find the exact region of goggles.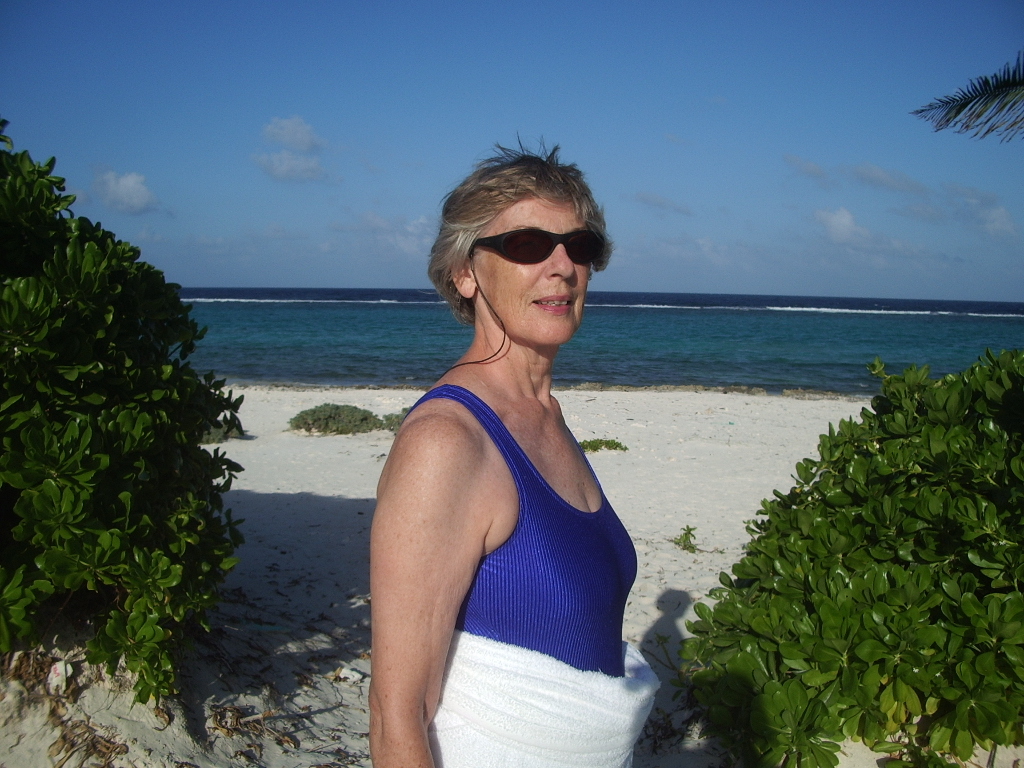
Exact region: region(474, 232, 611, 266).
